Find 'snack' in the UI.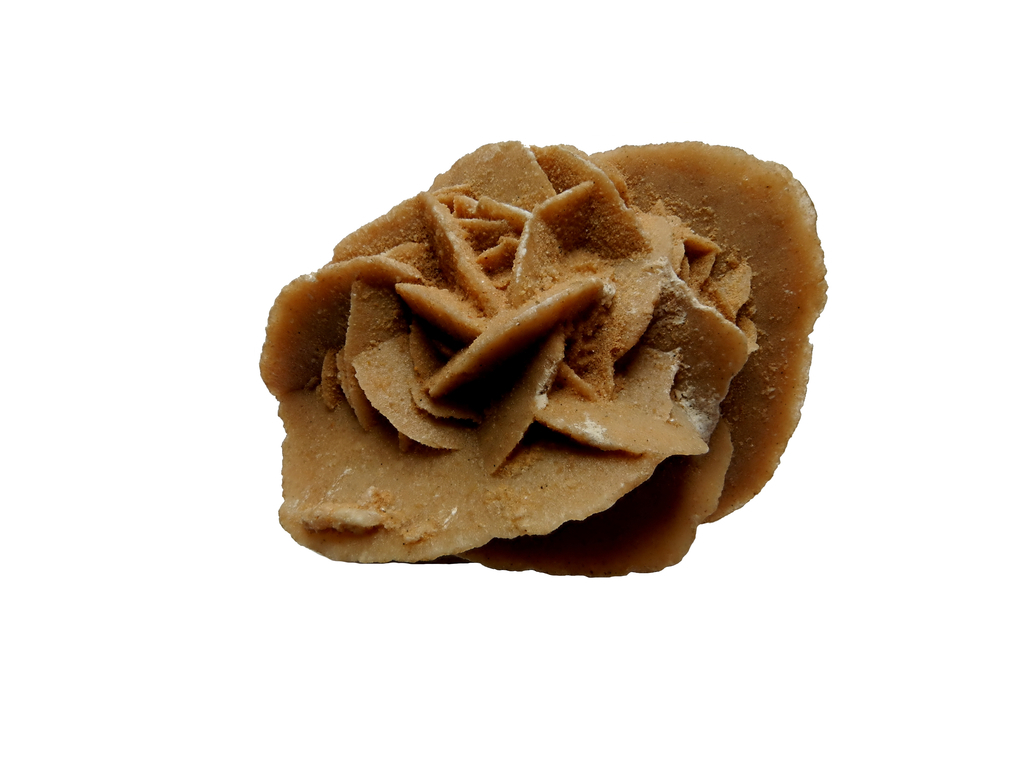
UI element at {"left": 258, "top": 155, "right": 816, "bottom": 583}.
